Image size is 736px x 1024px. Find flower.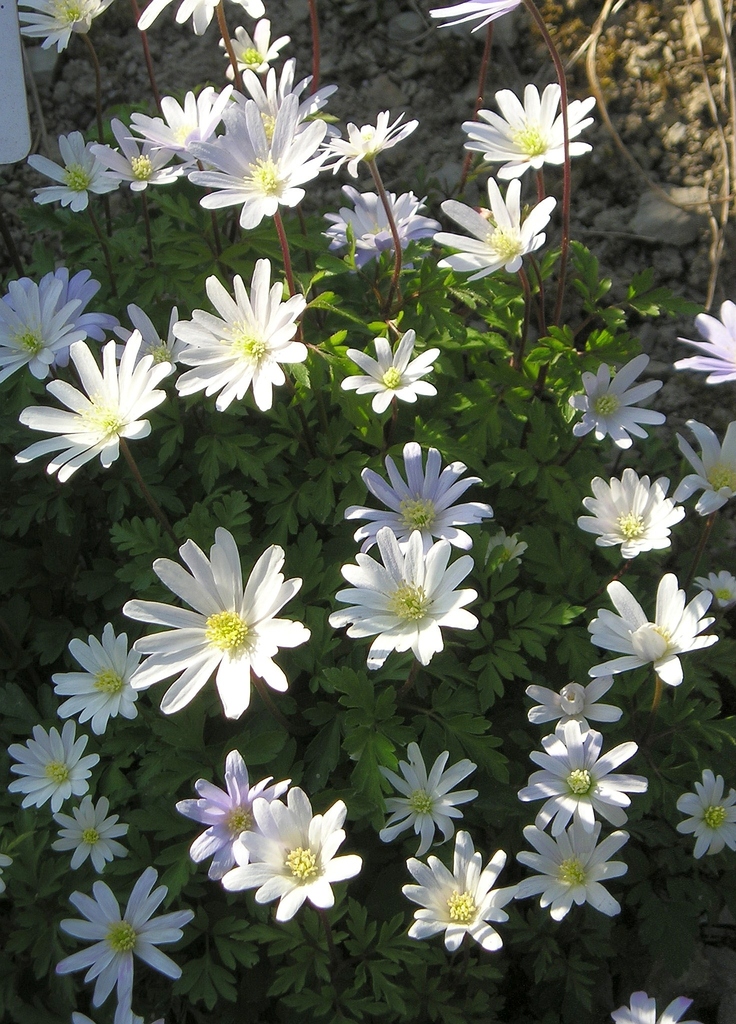
(left=14, top=0, right=112, bottom=49).
